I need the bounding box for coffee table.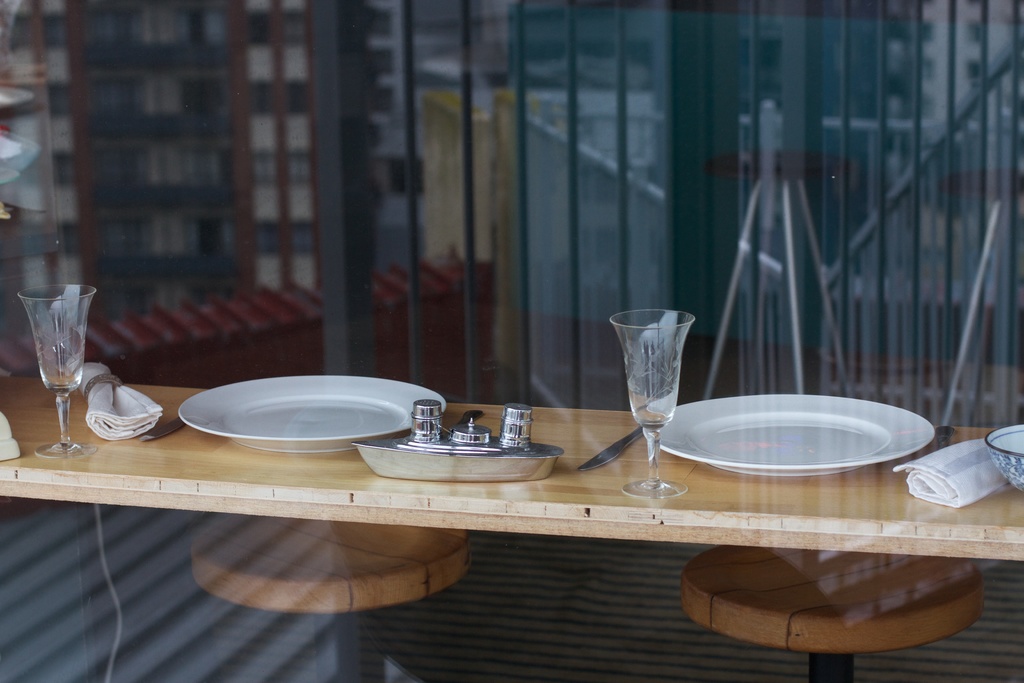
Here it is: 28/350/992/651.
